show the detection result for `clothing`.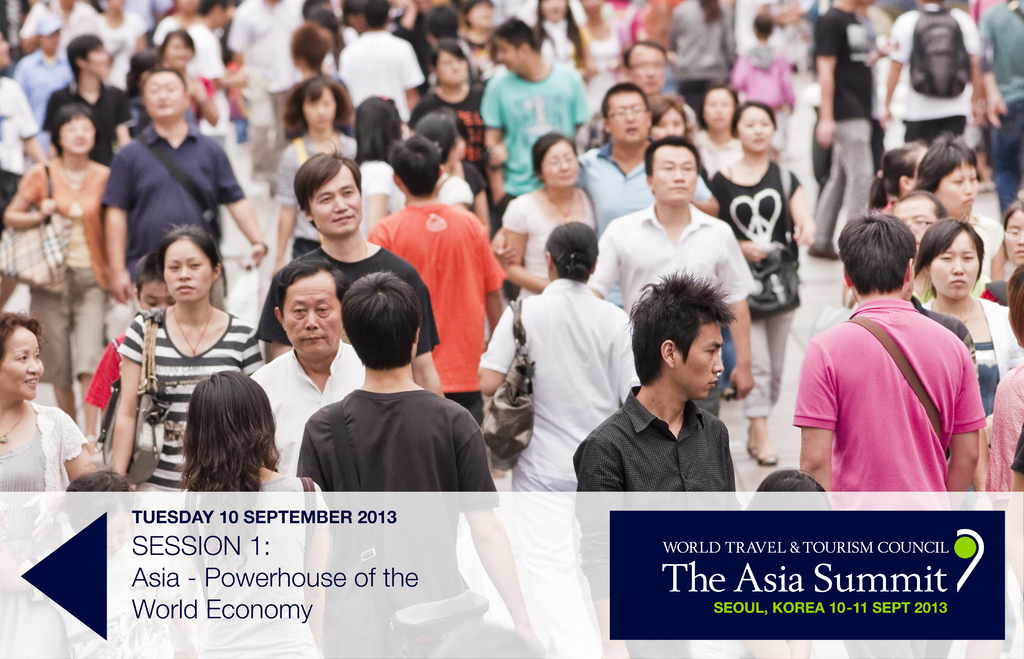
358,202,504,428.
